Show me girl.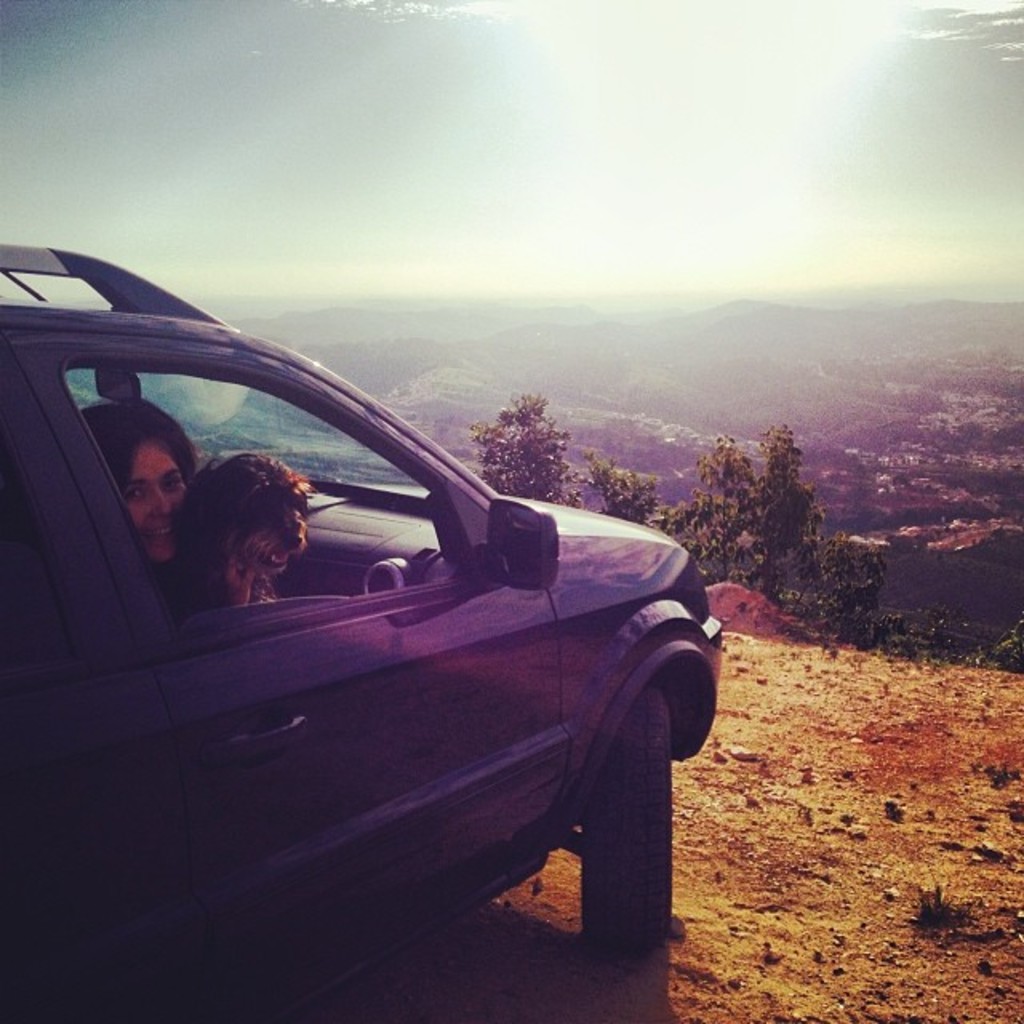
girl is here: detection(80, 398, 254, 608).
